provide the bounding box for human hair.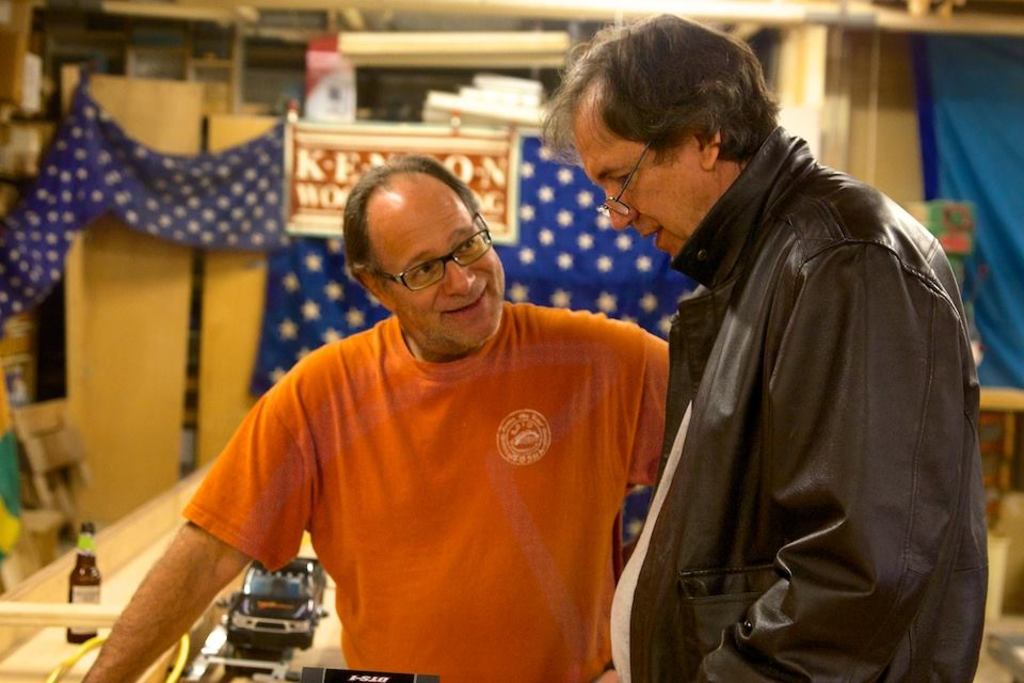
crop(538, 9, 780, 171).
